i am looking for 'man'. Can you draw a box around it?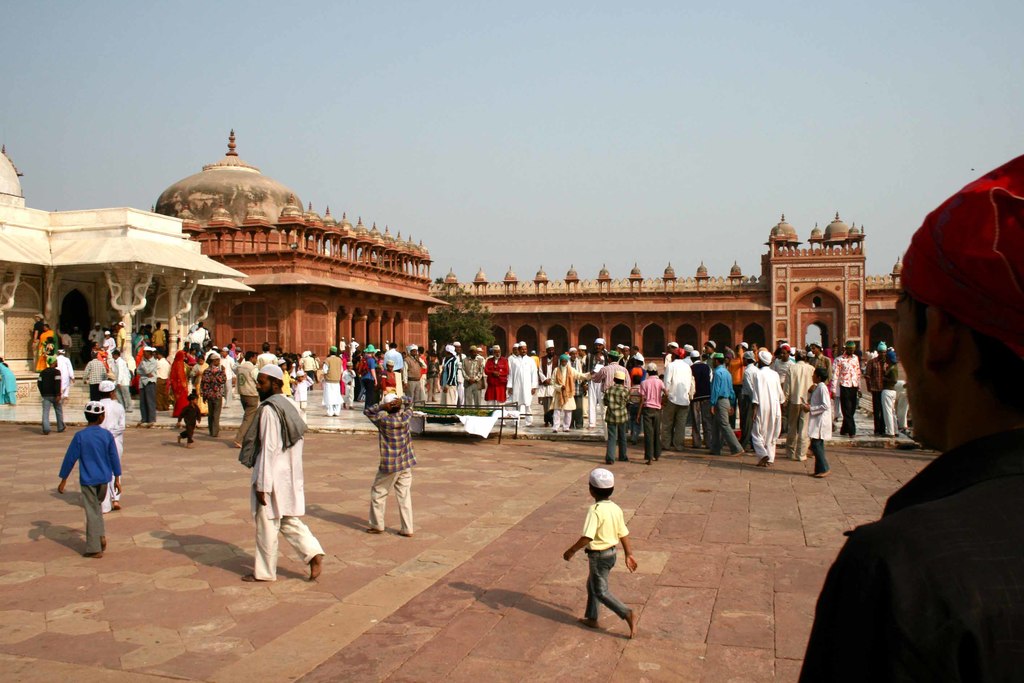
Sure, the bounding box is [136,345,158,429].
